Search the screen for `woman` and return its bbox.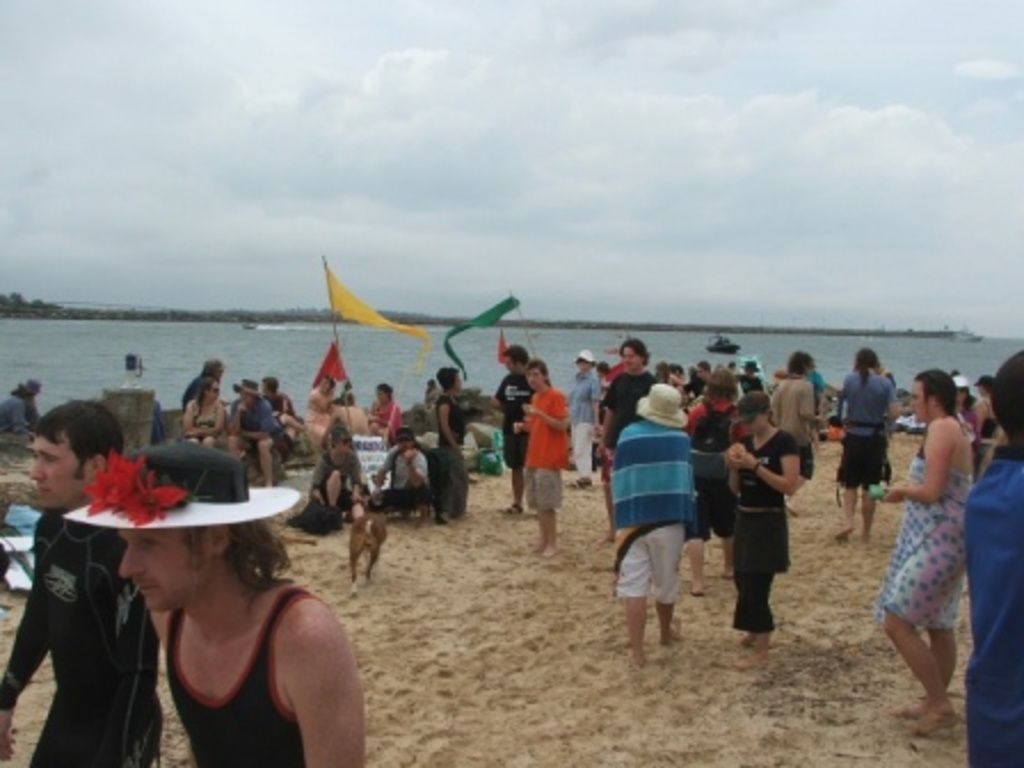
Found: [368,384,400,441].
